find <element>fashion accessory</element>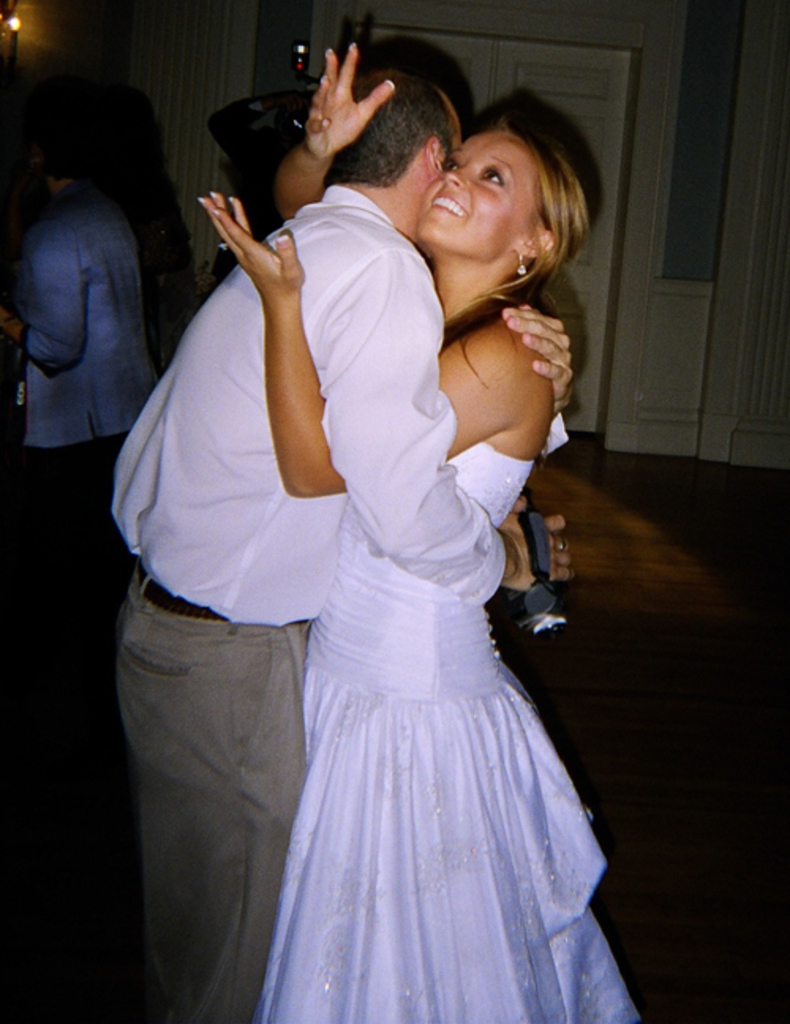
(x1=213, y1=235, x2=234, y2=254)
